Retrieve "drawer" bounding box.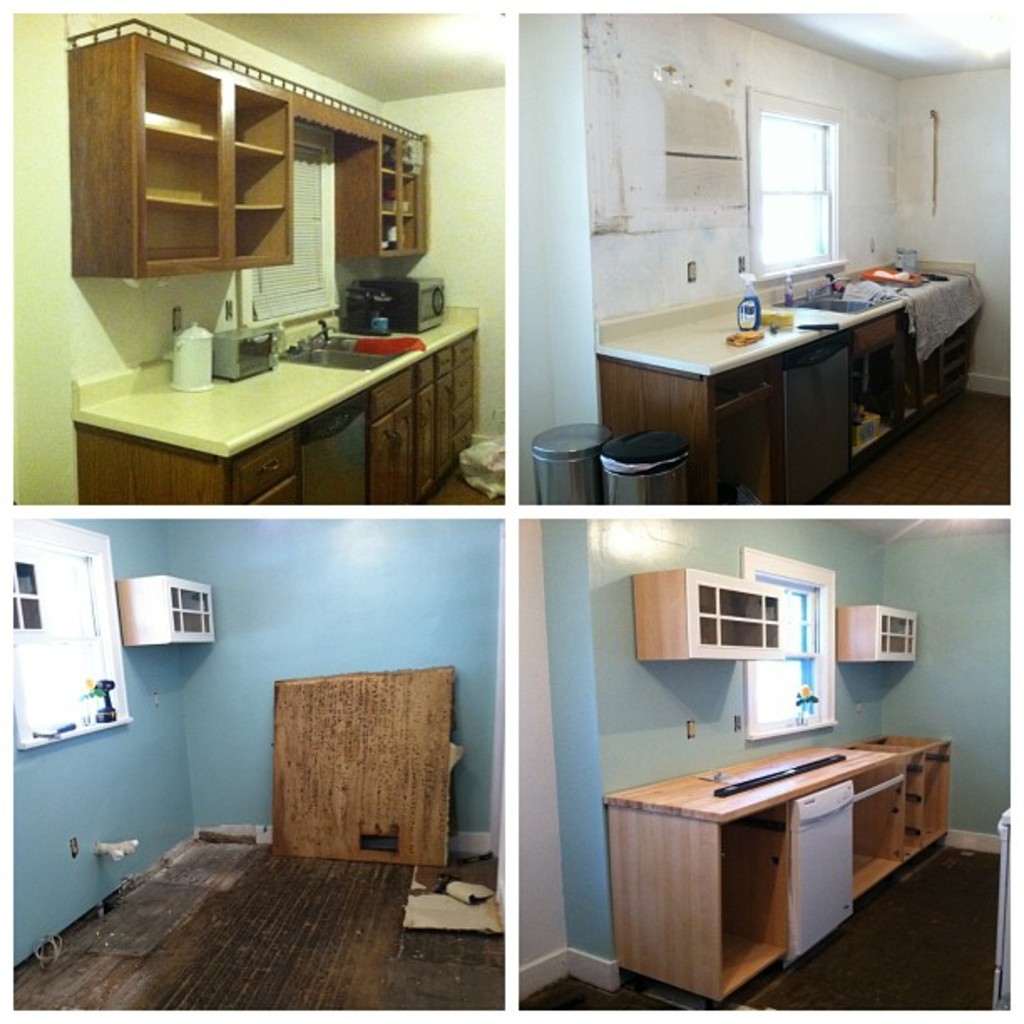
Bounding box: <bbox>453, 331, 479, 366</bbox>.
